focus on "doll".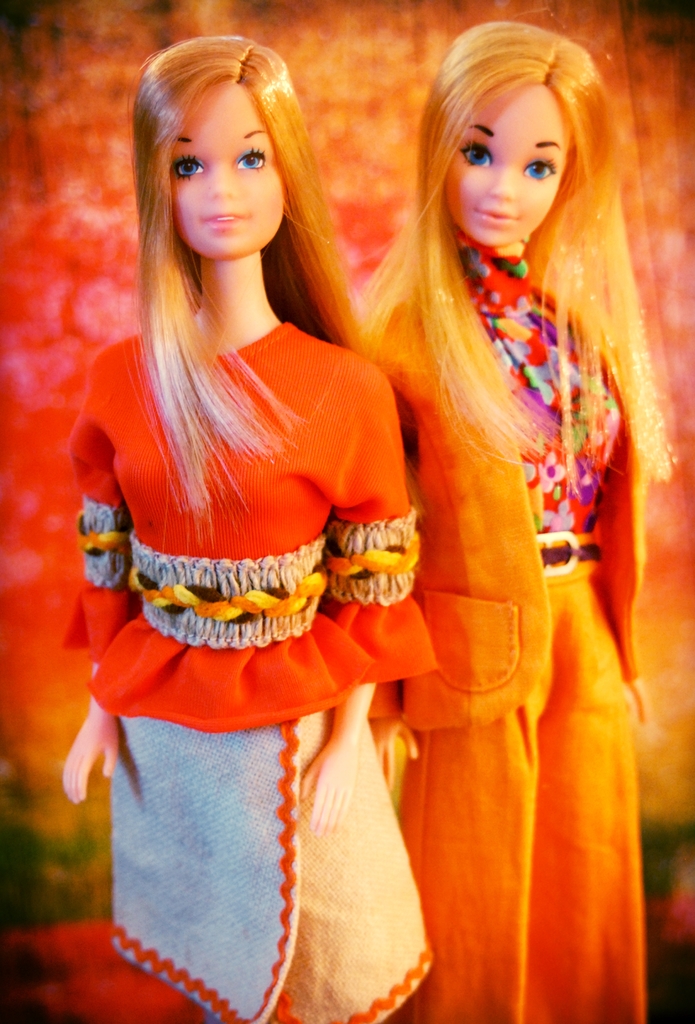
Focused at <bbox>328, 15, 685, 1023</bbox>.
